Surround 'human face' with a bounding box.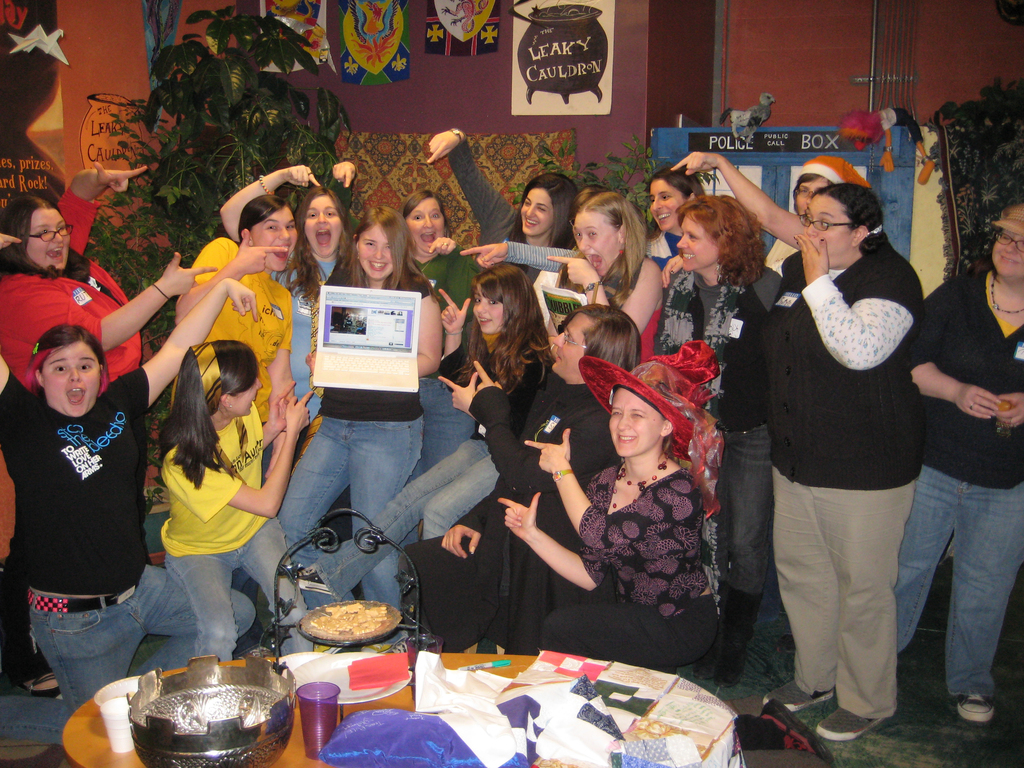
box(994, 230, 1023, 280).
